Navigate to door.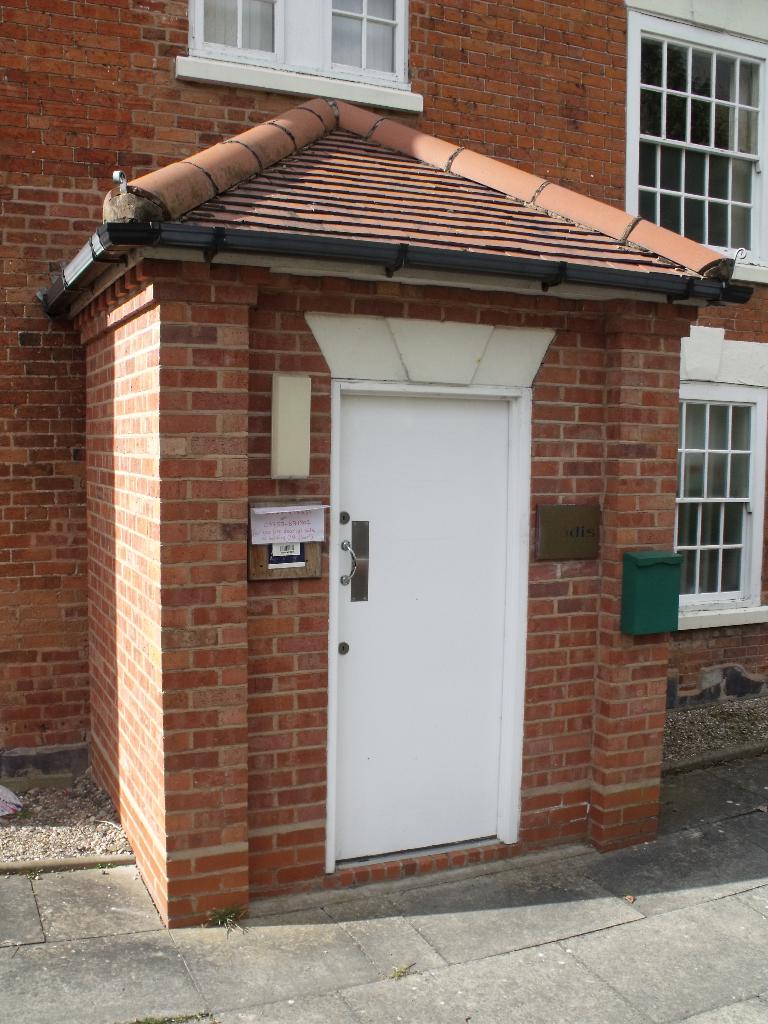
Navigation target: <box>340,397,504,865</box>.
